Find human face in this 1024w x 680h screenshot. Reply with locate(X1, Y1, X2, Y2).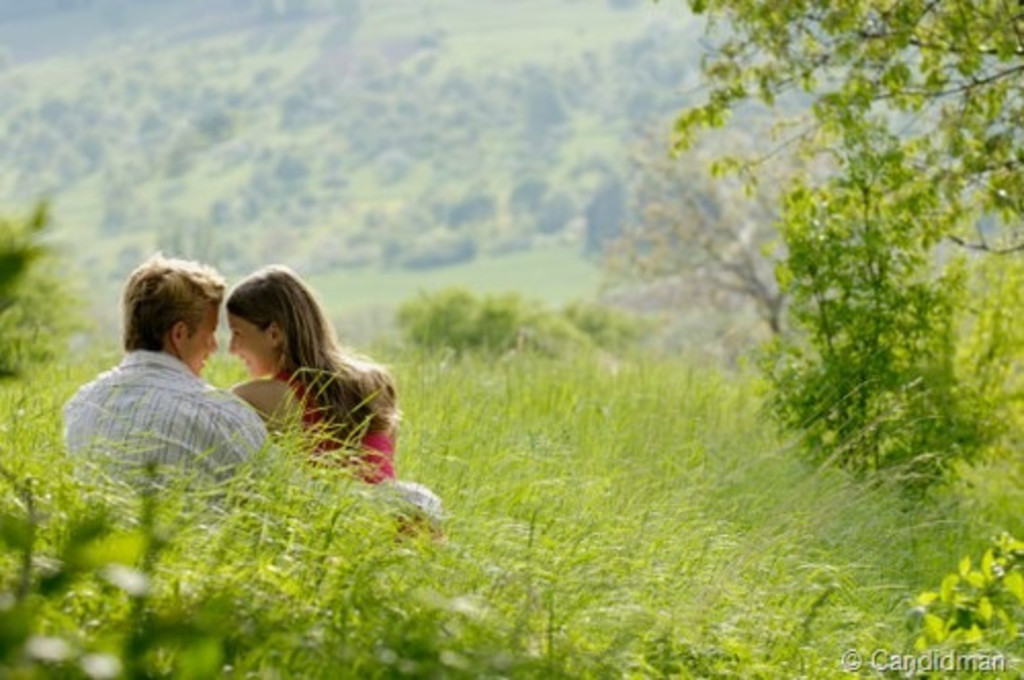
locate(225, 309, 270, 377).
